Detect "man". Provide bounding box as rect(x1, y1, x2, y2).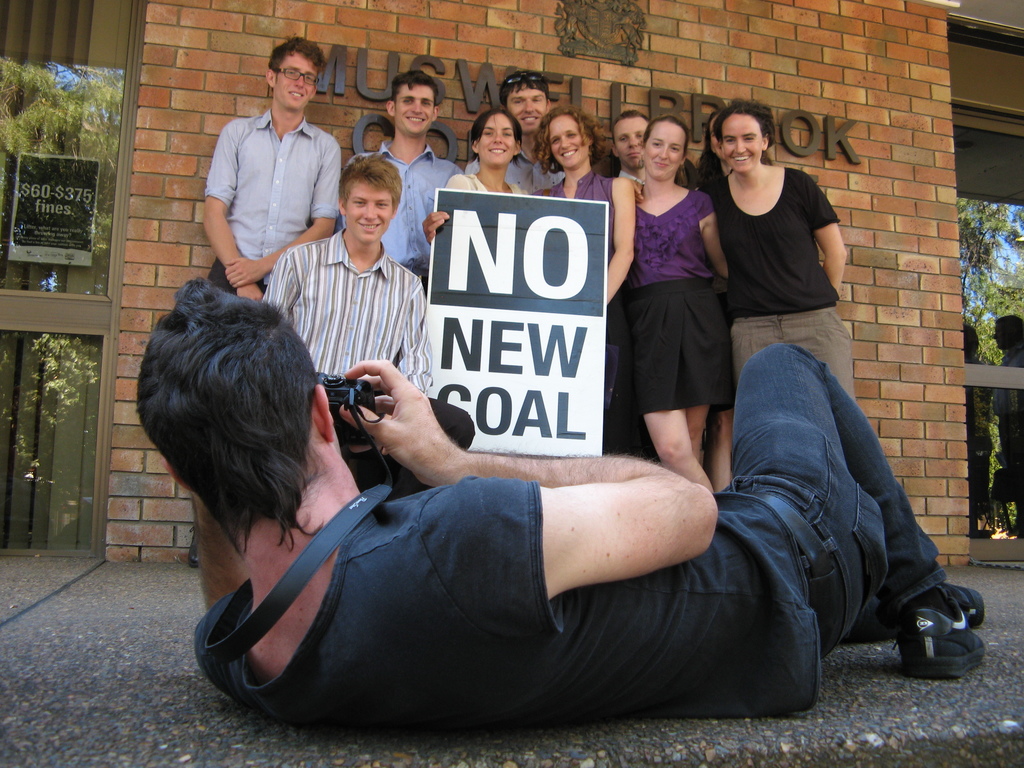
rect(196, 36, 349, 301).
